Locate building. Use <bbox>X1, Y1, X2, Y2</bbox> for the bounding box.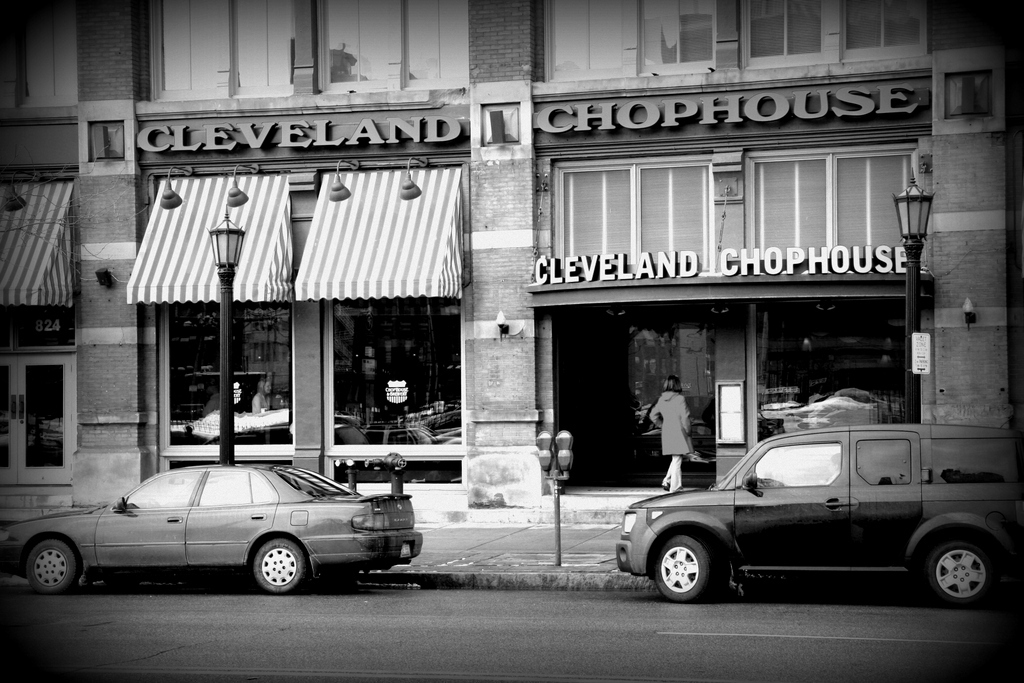
<bbox>0, 0, 1023, 513</bbox>.
